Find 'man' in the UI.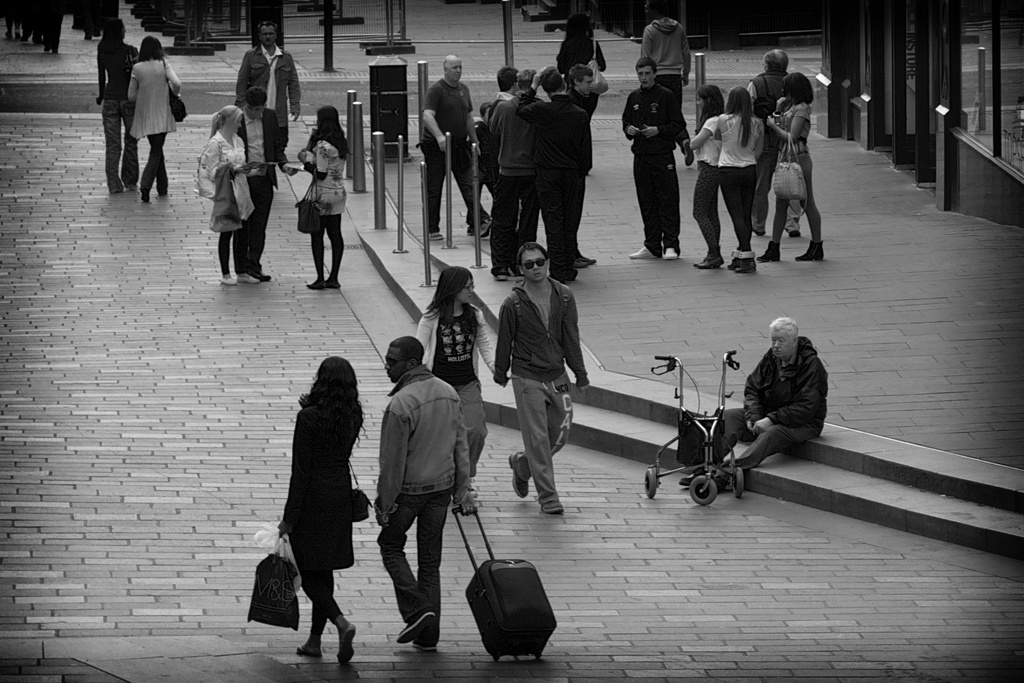
UI element at 231 86 305 280.
